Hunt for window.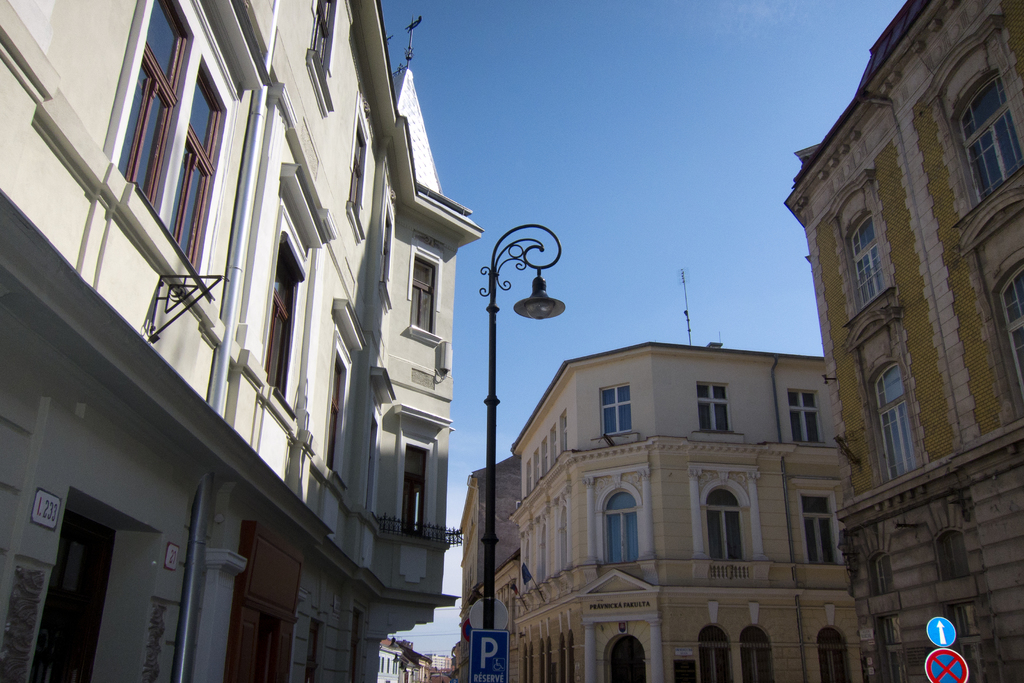
Hunted down at left=169, top=58, right=240, bottom=283.
